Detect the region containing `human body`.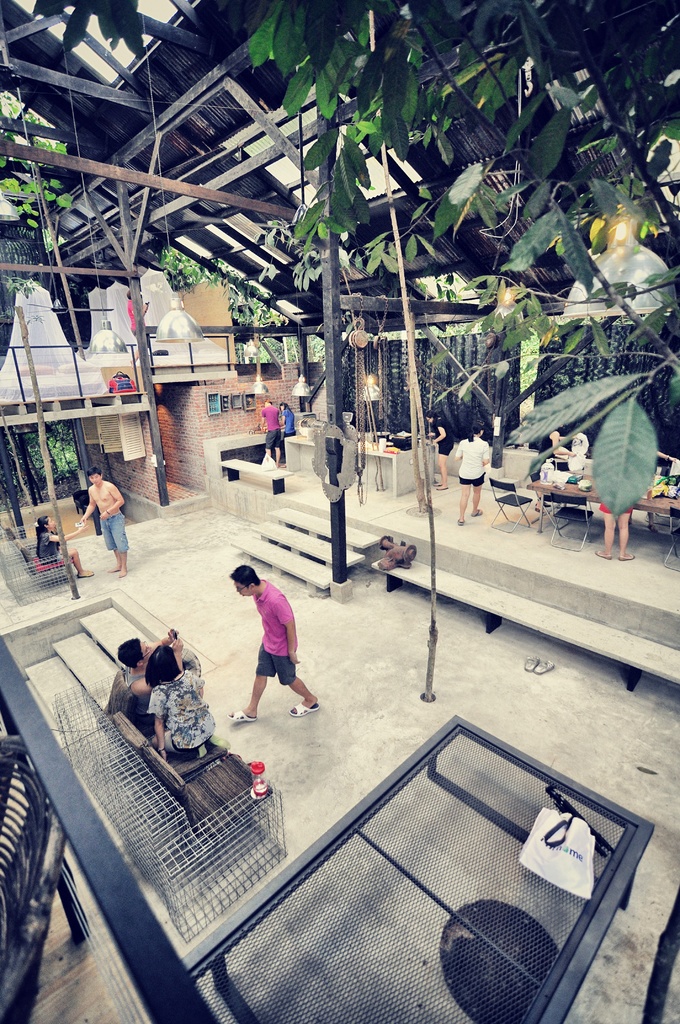
left=76, top=468, right=124, bottom=577.
